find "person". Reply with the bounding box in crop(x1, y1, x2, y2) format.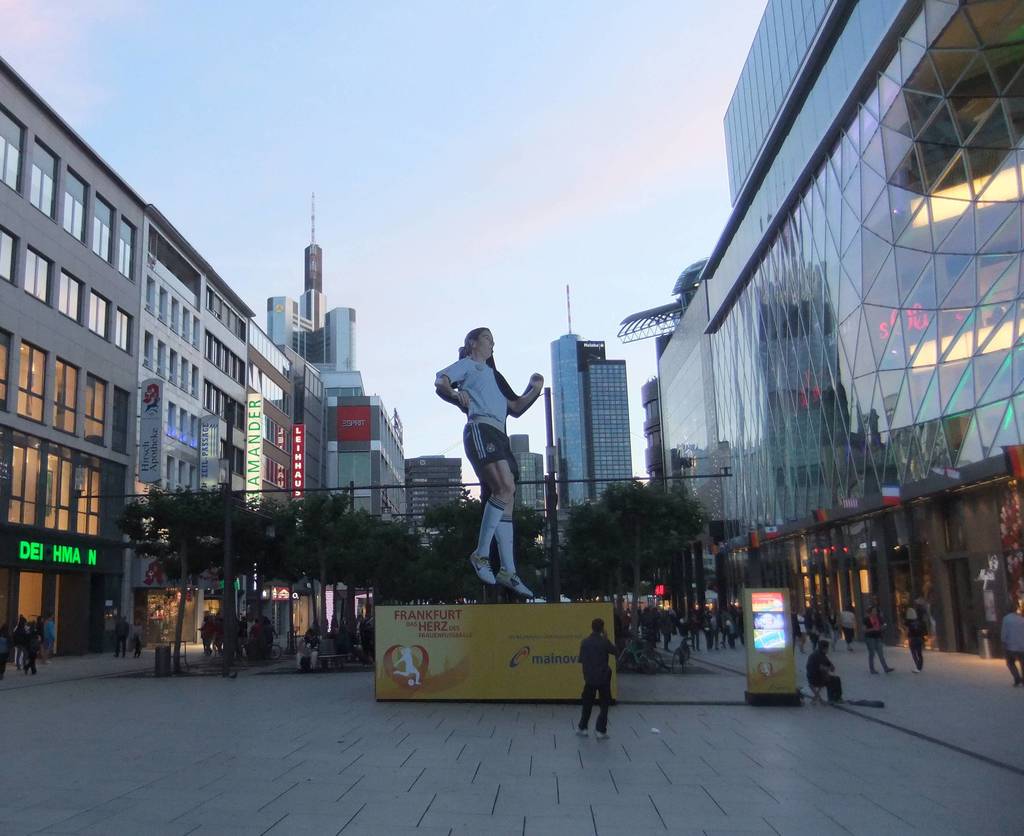
crop(576, 615, 628, 745).
